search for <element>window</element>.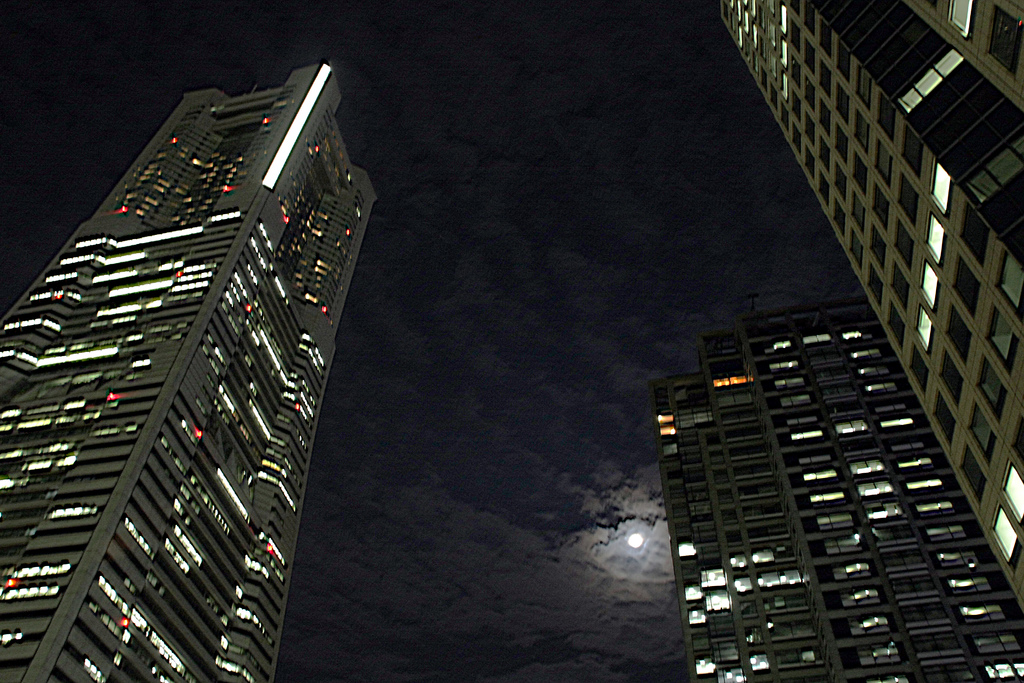
Found at (927, 161, 955, 220).
